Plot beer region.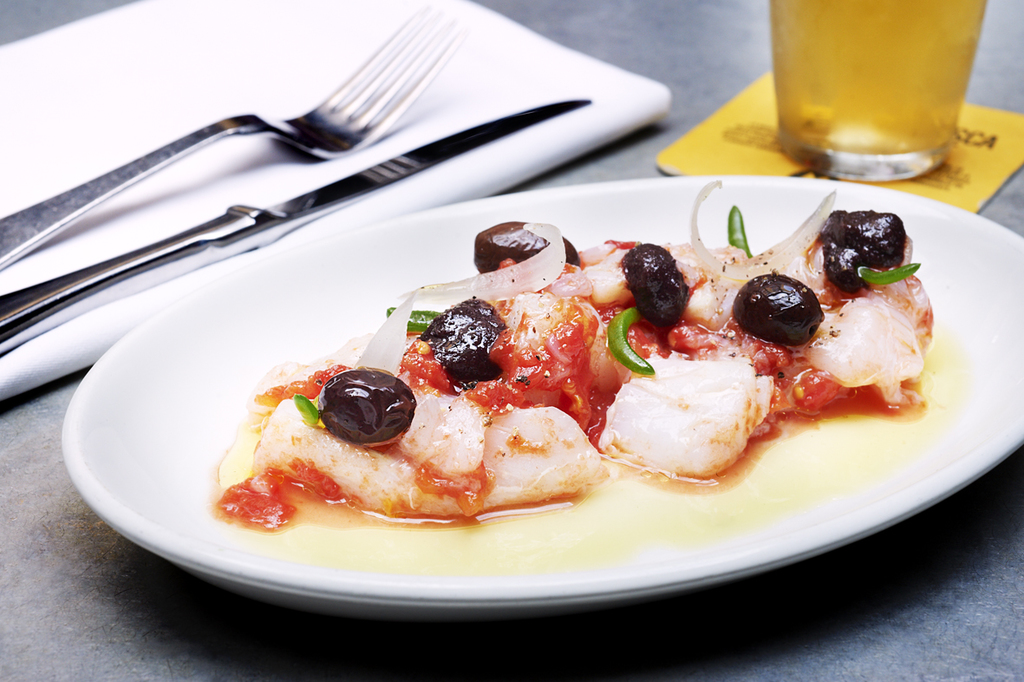
Plotted at (766, 0, 990, 186).
